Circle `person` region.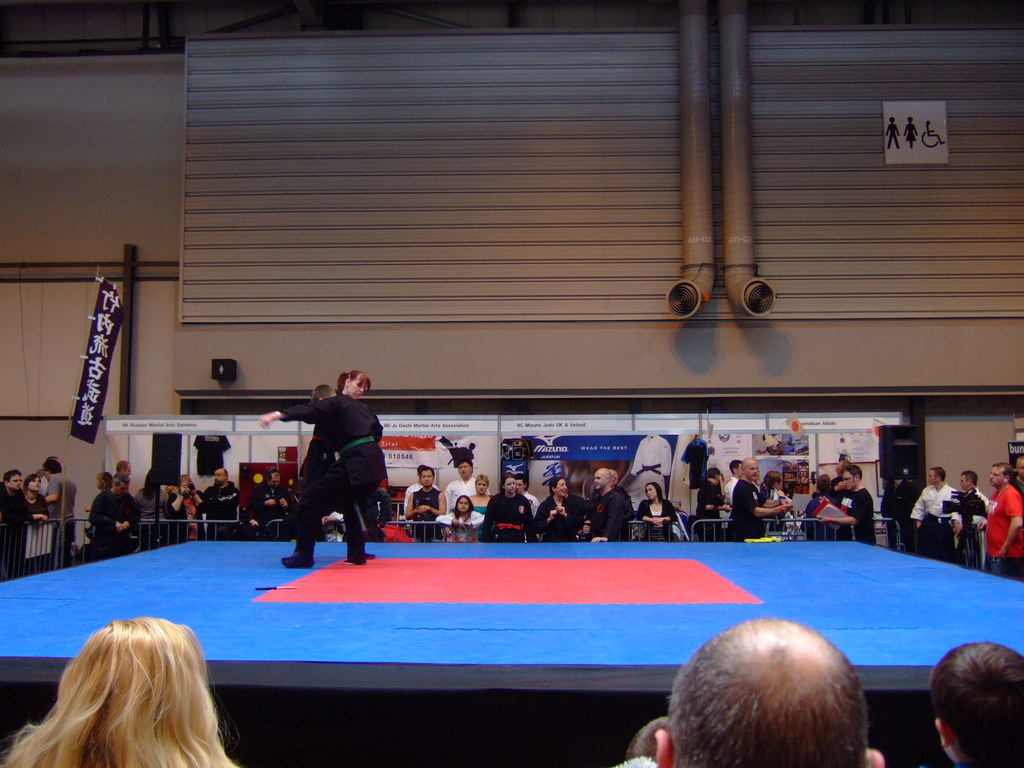
Region: (left=833, top=461, right=880, bottom=541).
